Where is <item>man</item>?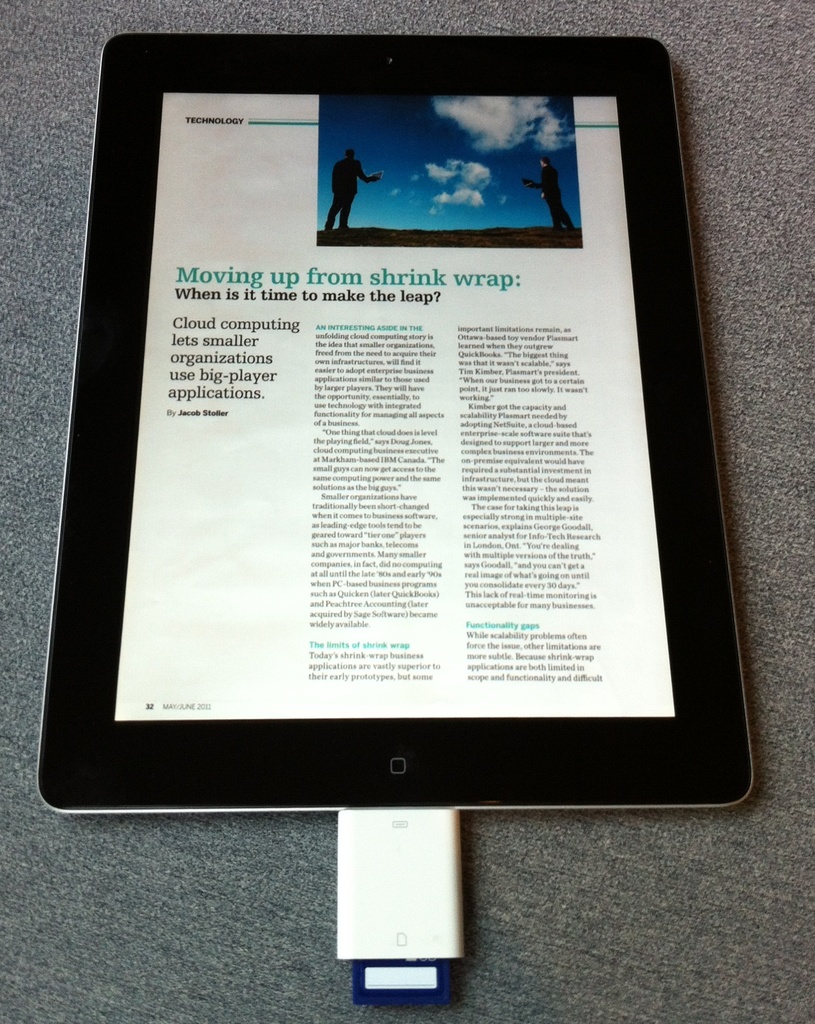
(x1=521, y1=158, x2=577, y2=232).
